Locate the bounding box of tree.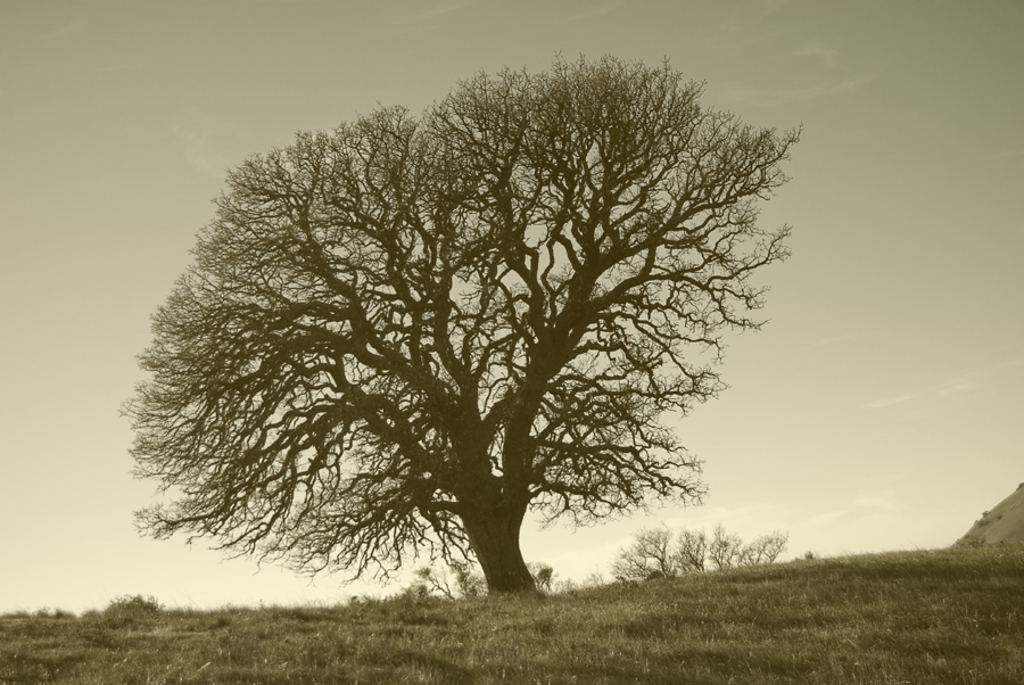
Bounding box: 146:47:784:604.
